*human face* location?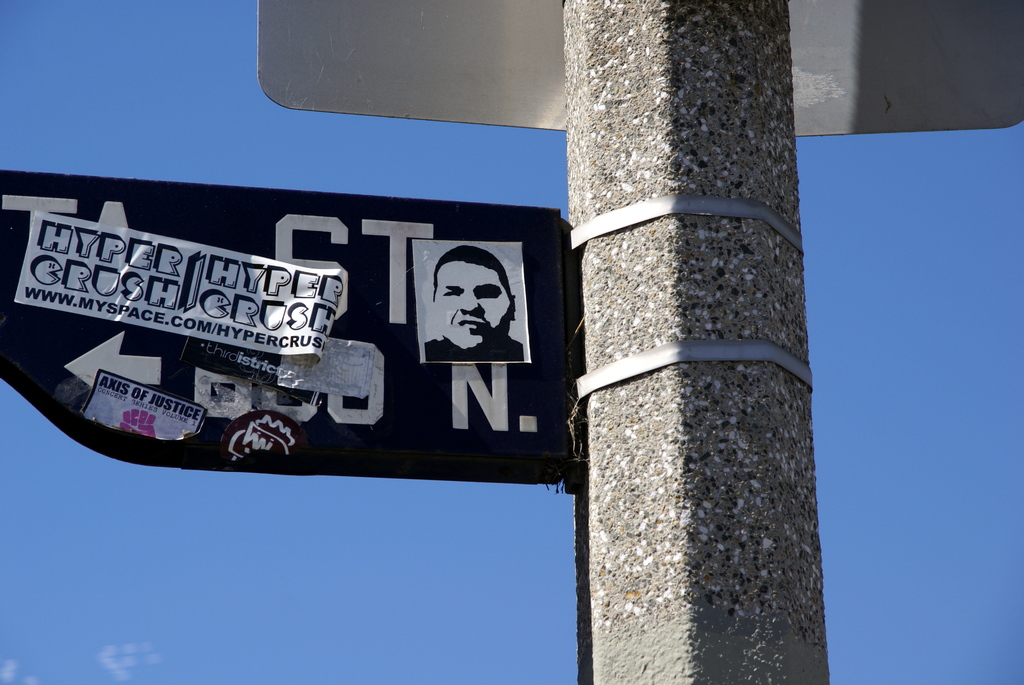
435 260 509 346
